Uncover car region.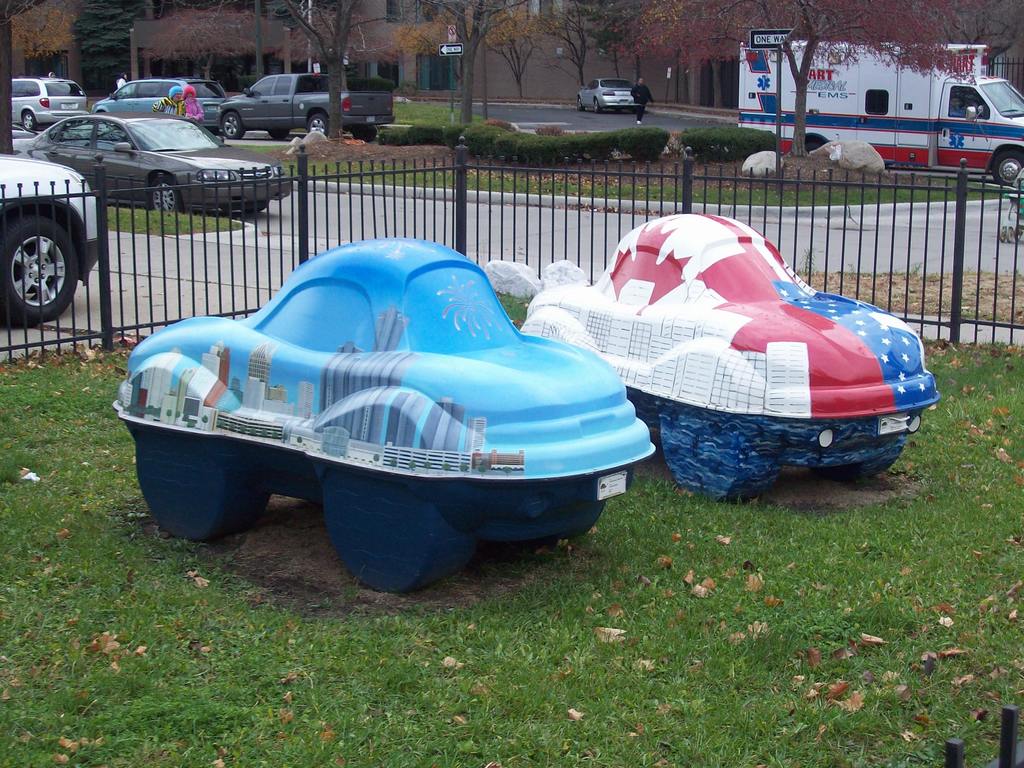
Uncovered: {"left": 0, "top": 76, "right": 79, "bottom": 135}.
